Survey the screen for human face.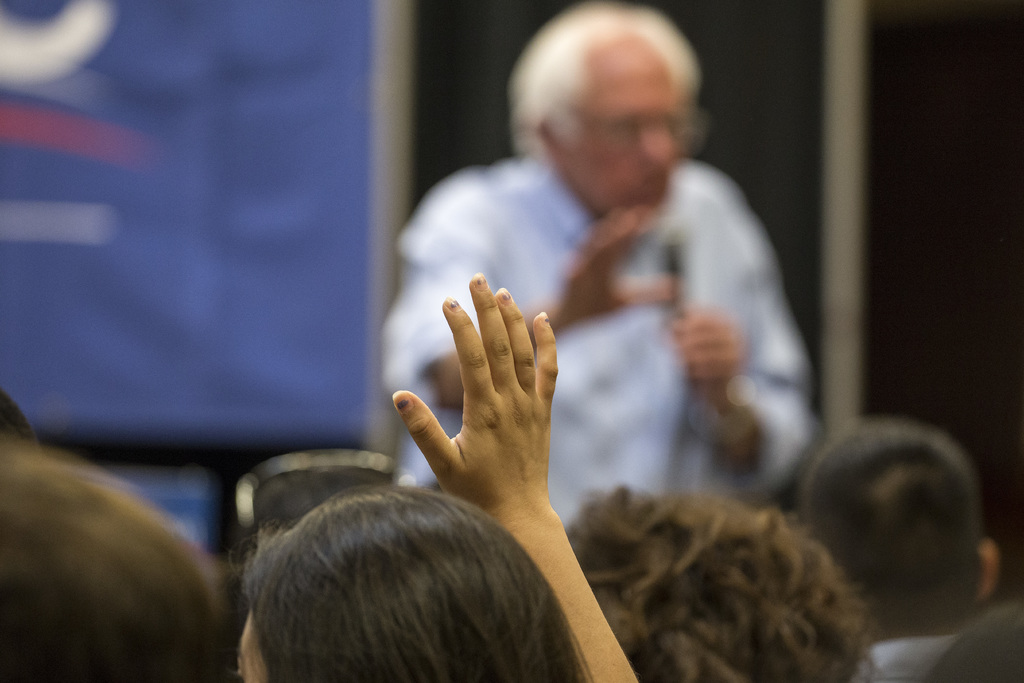
Survey found: (226, 609, 268, 682).
